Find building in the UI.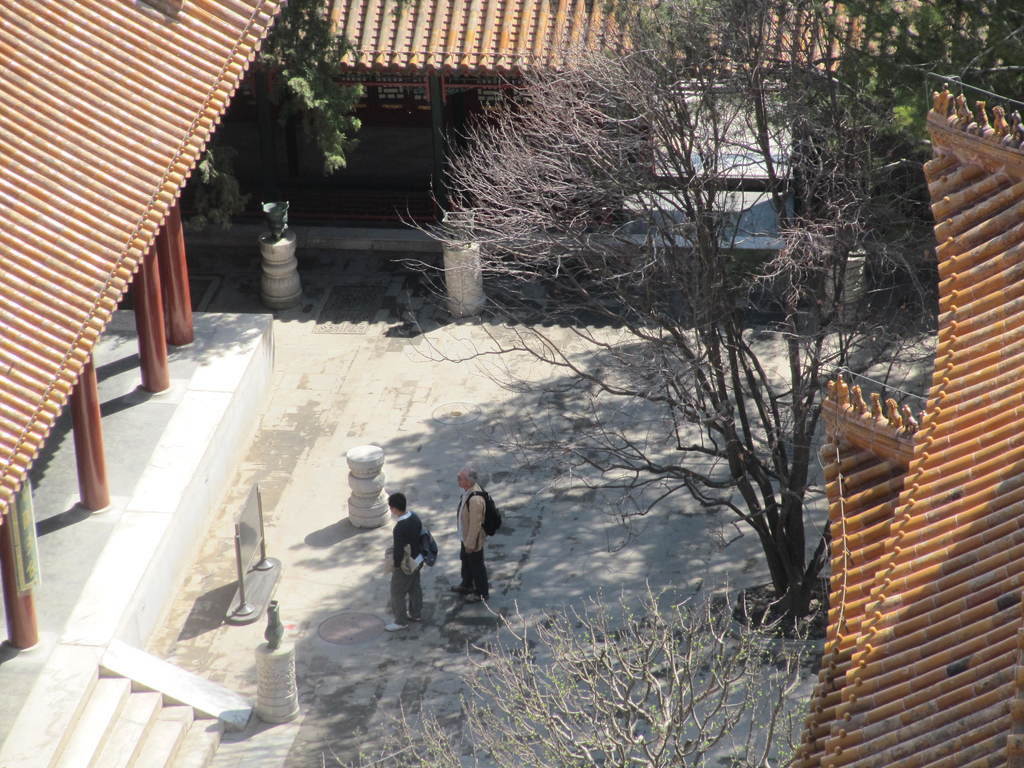
UI element at box=[0, 0, 1023, 647].
